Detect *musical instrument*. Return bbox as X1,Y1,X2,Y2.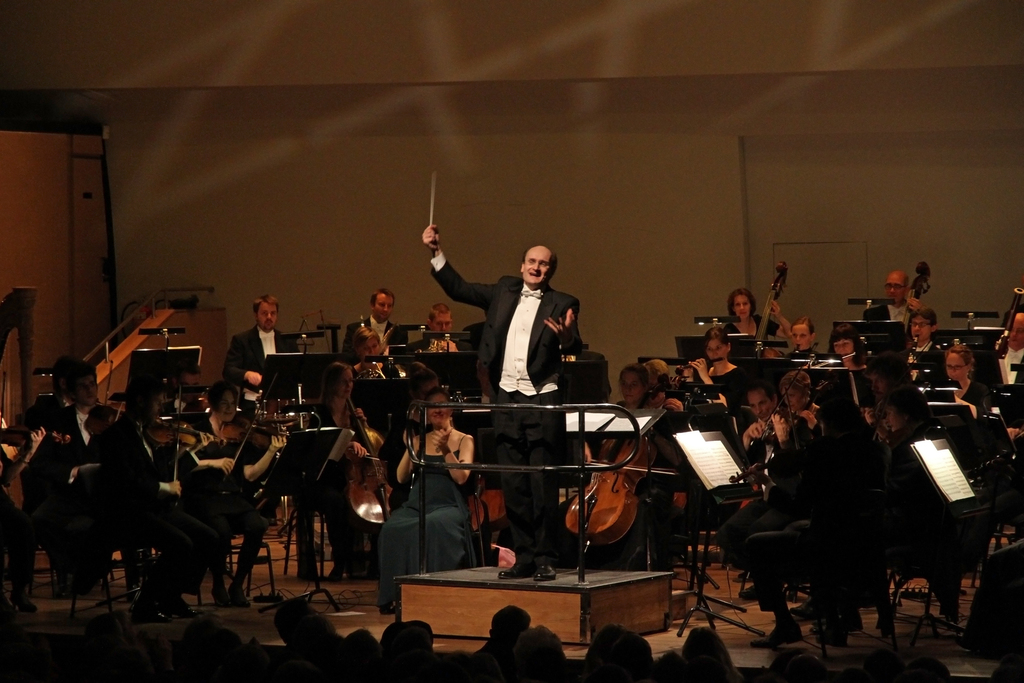
249,386,308,432.
